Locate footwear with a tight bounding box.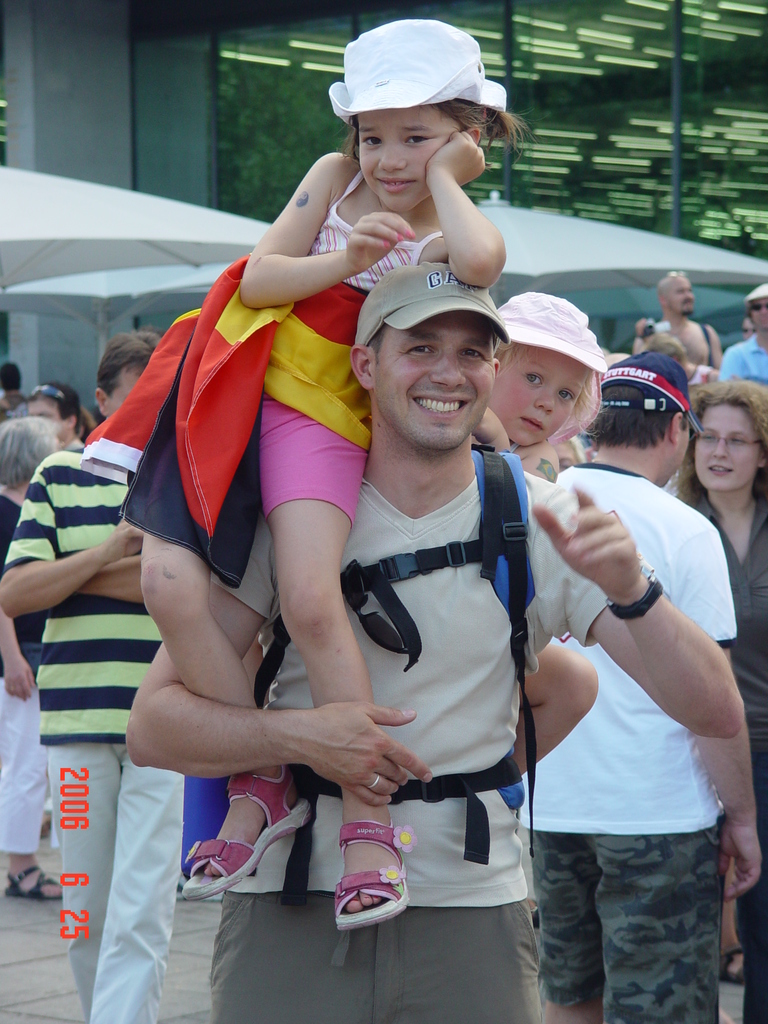
box=[169, 757, 316, 893].
